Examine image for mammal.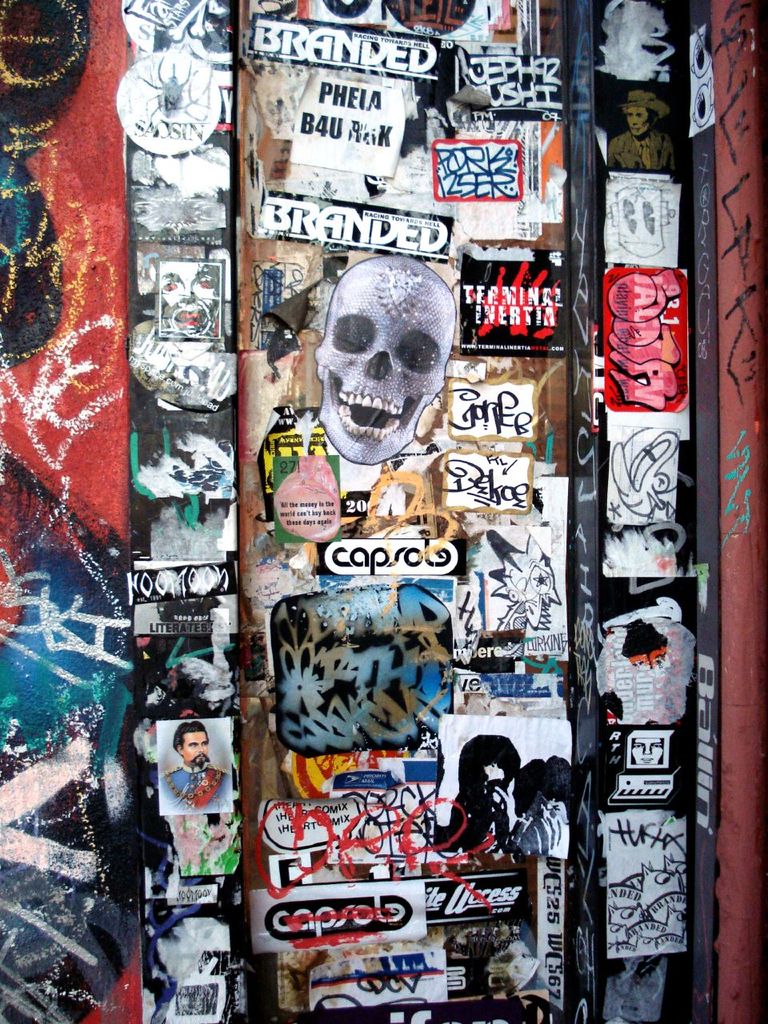
Examination result: (x1=609, y1=89, x2=681, y2=172).
